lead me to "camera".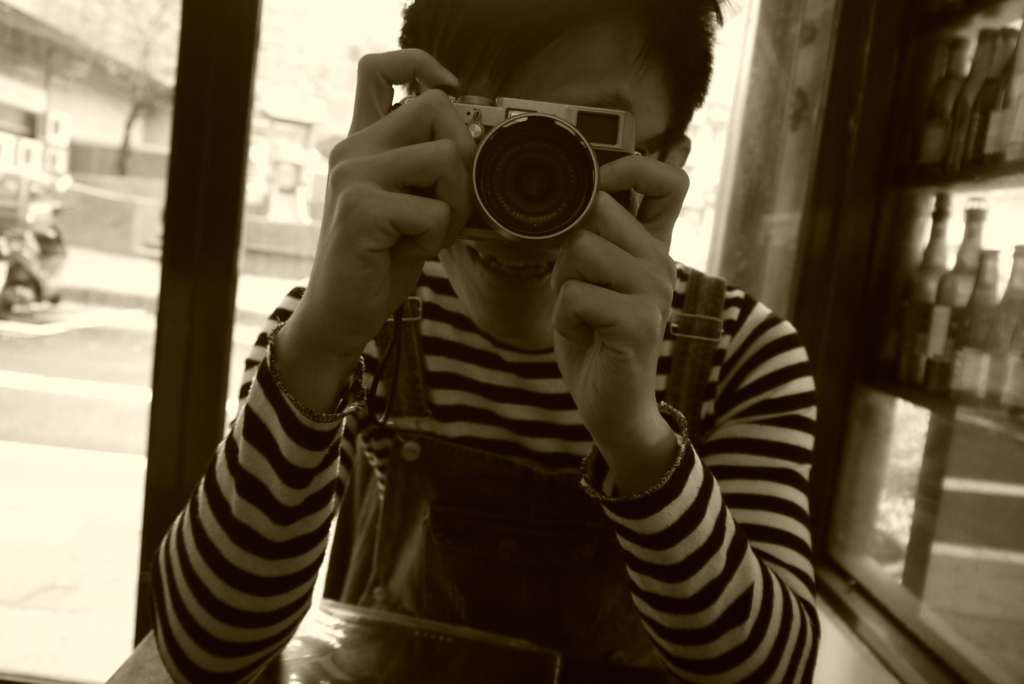
Lead to locate(399, 100, 643, 252).
